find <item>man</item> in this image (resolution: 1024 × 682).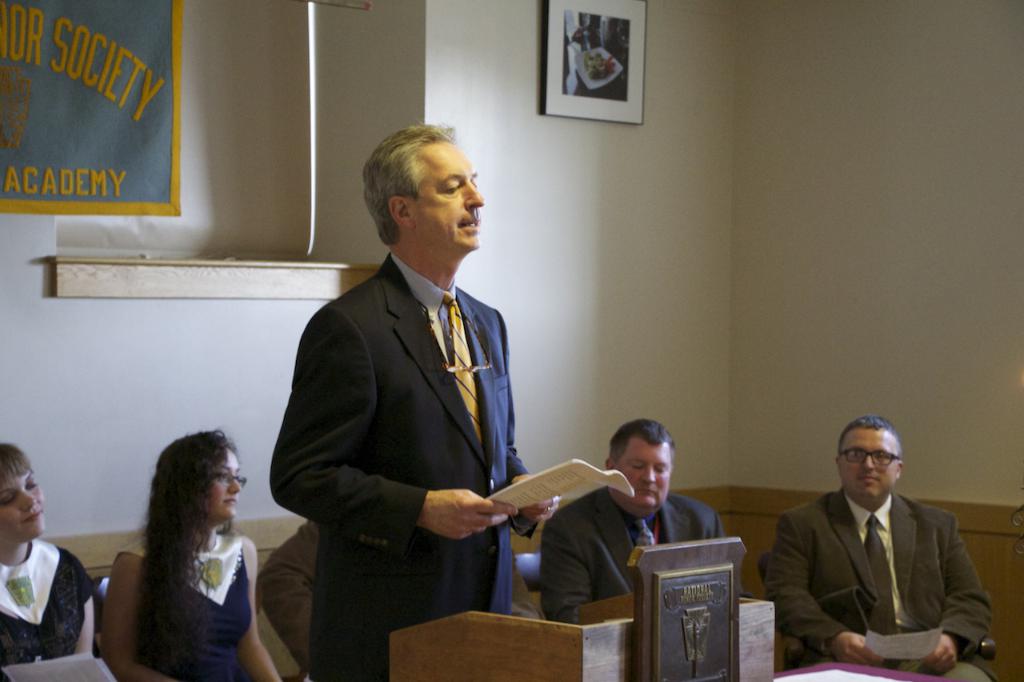
(left=571, top=24, right=598, bottom=52).
